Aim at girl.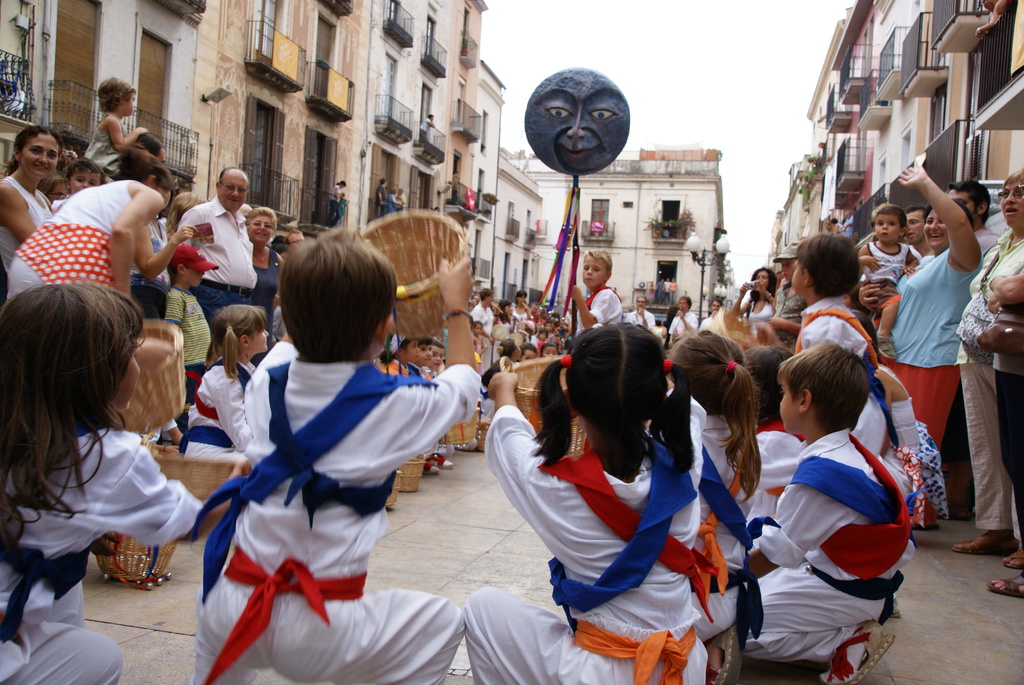
Aimed at (left=384, top=329, right=420, bottom=385).
